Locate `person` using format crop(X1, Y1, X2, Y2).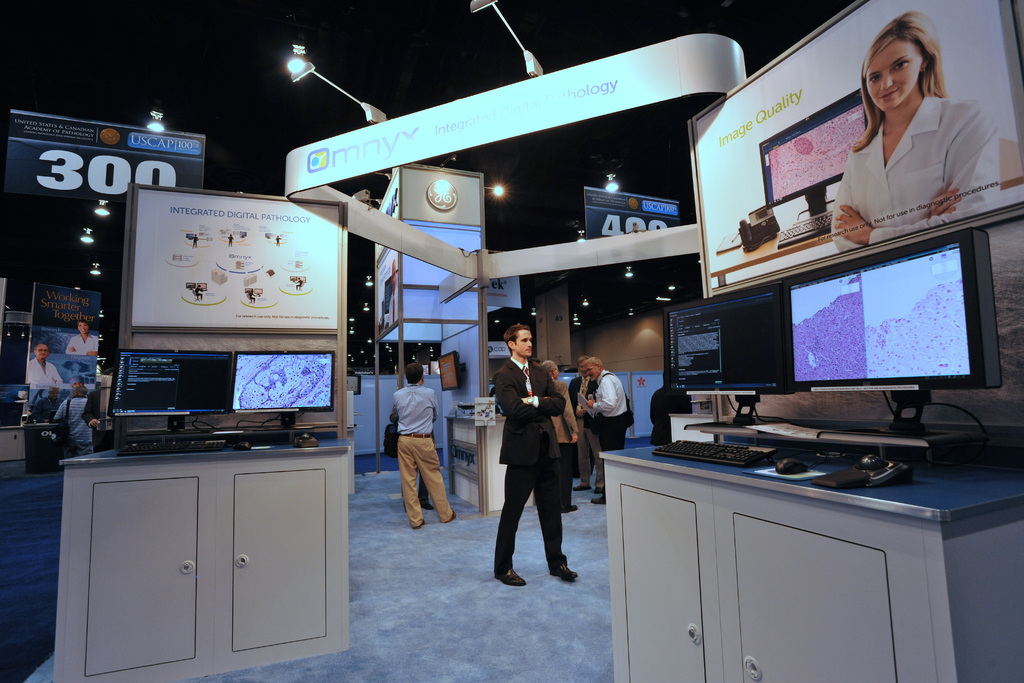
crop(820, 35, 982, 246).
